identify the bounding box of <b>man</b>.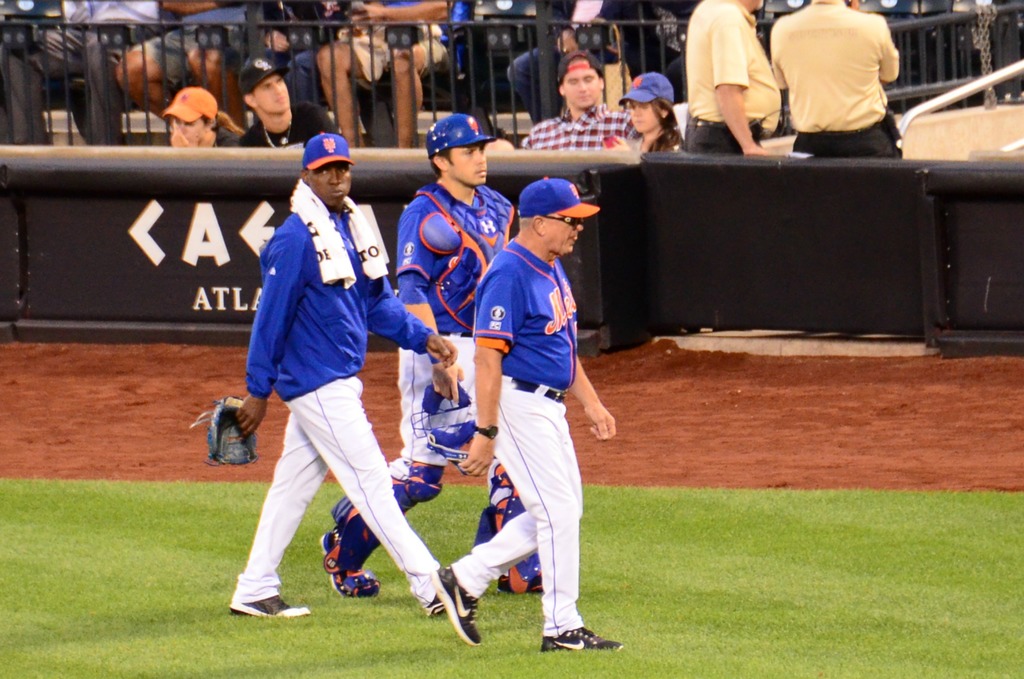
<bbox>317, 0, 453, 151</bbox>.
